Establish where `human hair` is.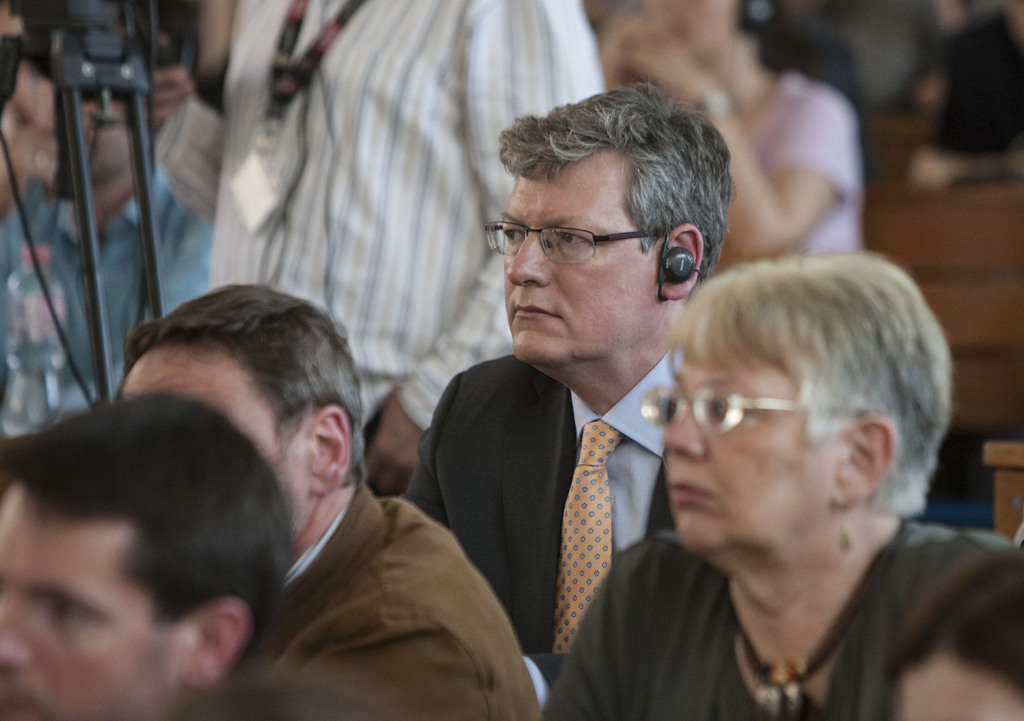
Established at x1=0 y1=391 x2=296 y2=720.
